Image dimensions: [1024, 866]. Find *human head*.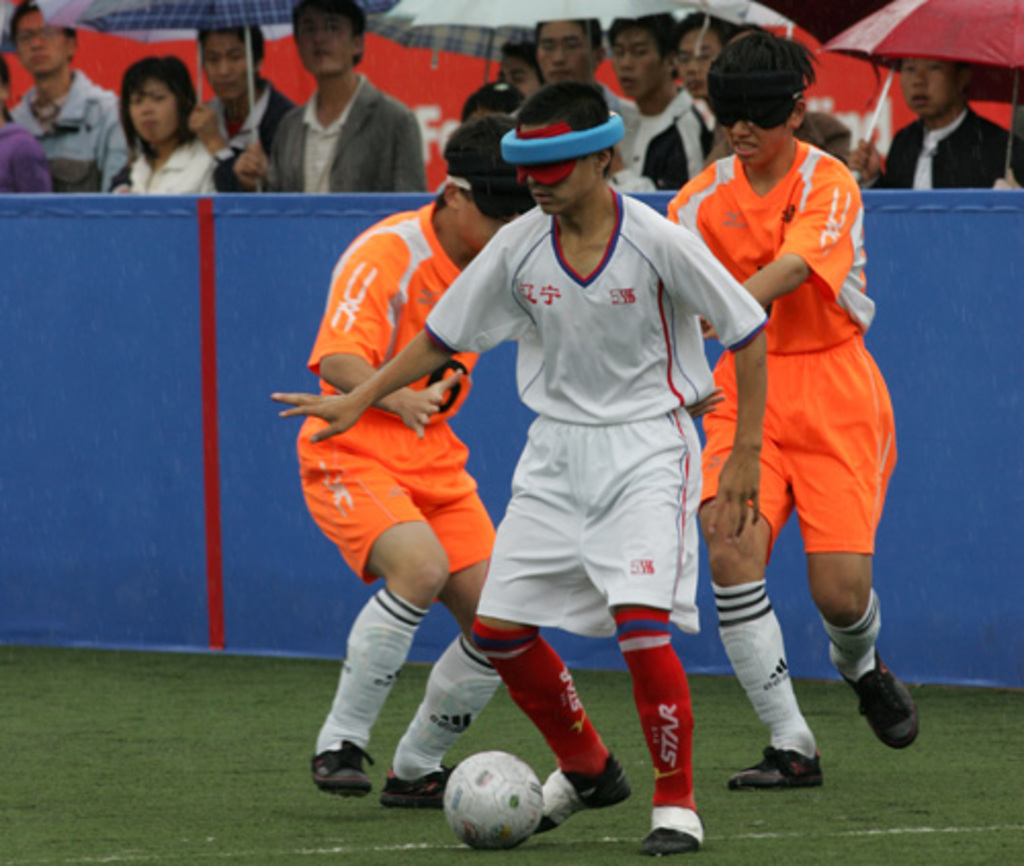
[x1=287, y1=0, x2=373, y2=82].
